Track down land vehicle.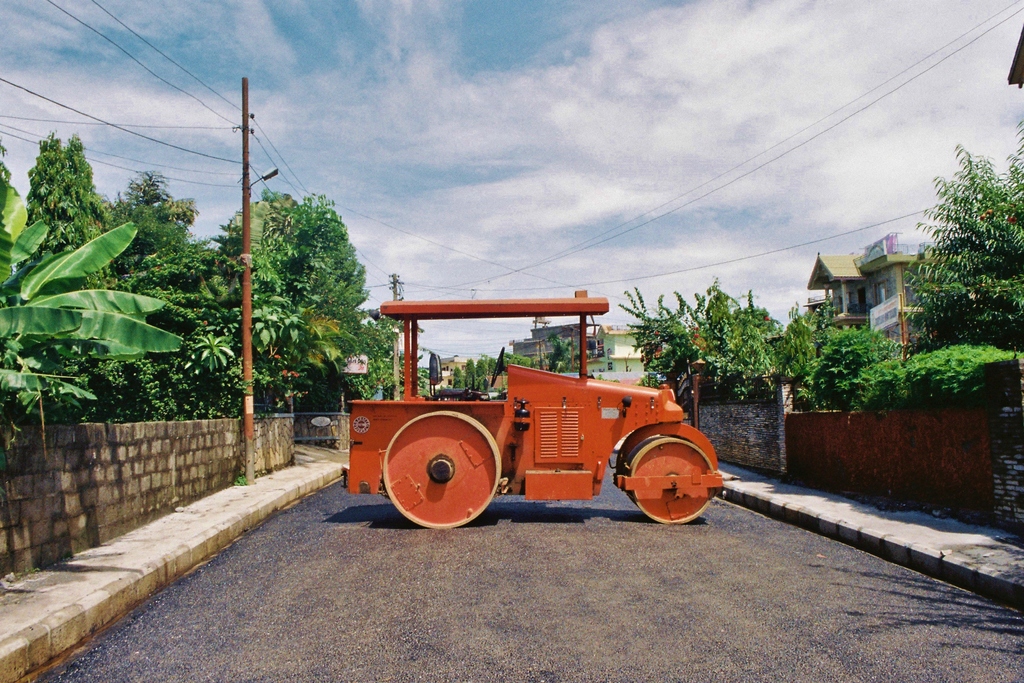
Tracked to [338,289,723,531].
